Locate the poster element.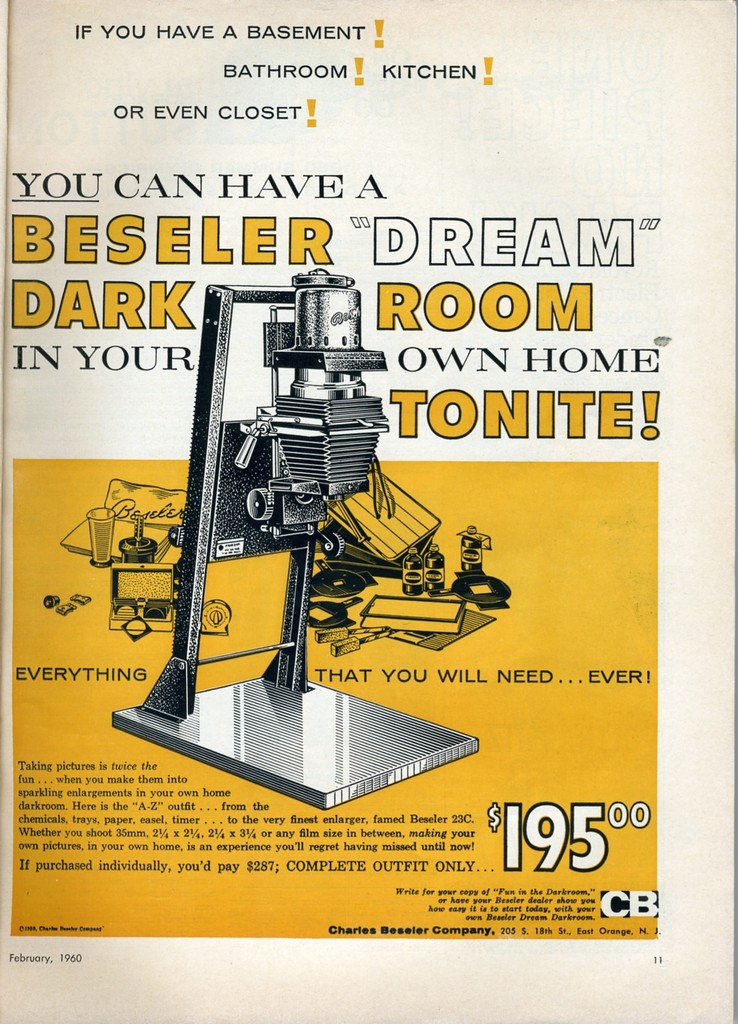
Element bbox: <bbox>0, 0, 737, 1018</bbox>.
